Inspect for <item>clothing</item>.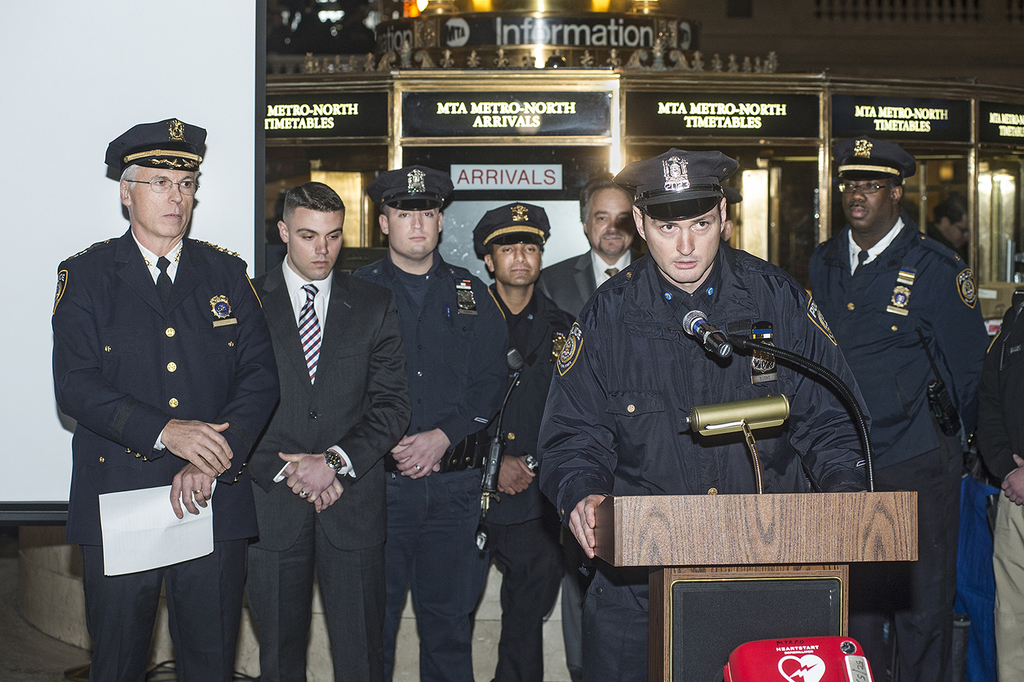
Inspection: <bbox>538, 247, 644, 321</bbox>.
